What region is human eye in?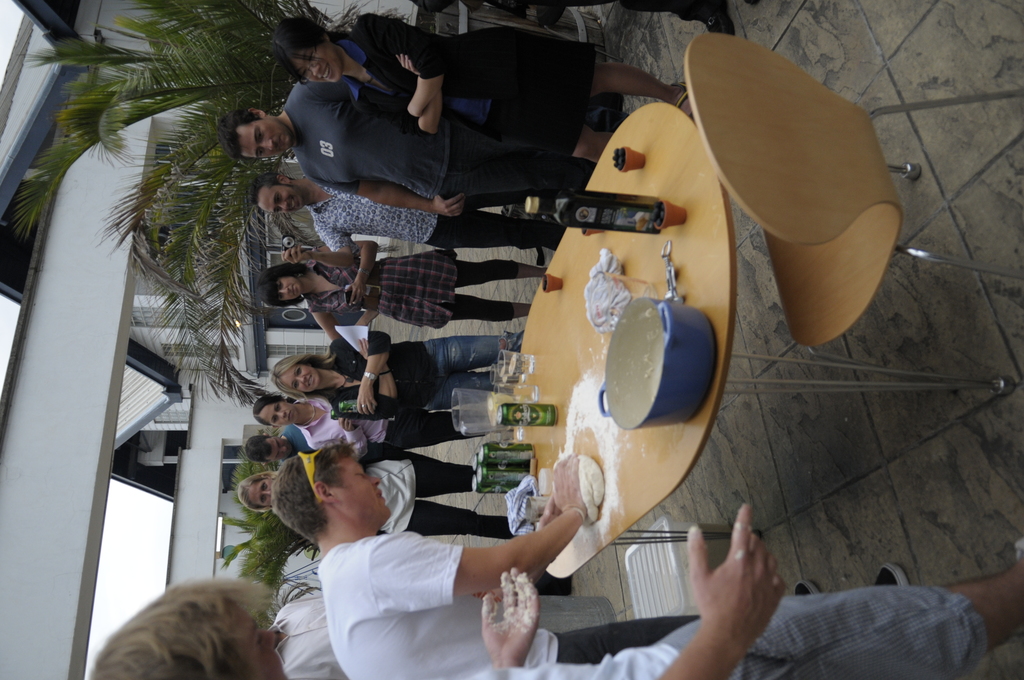
crop(291, 382, 298, 390).
